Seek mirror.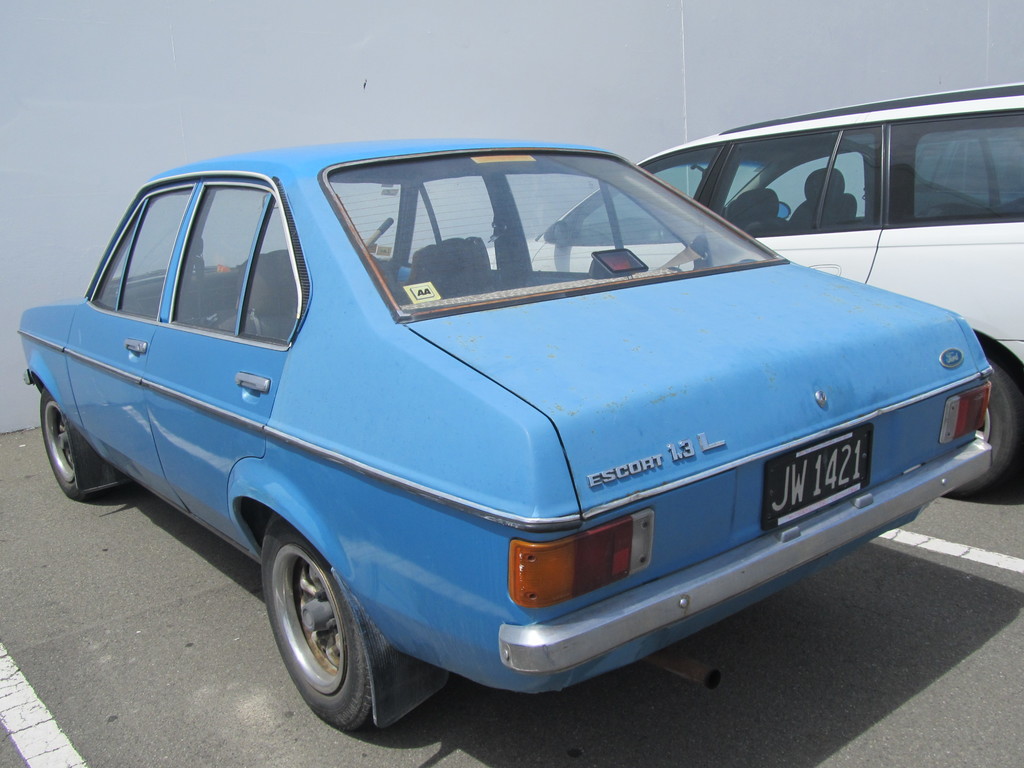
rect(565, 146, 714, 243).
